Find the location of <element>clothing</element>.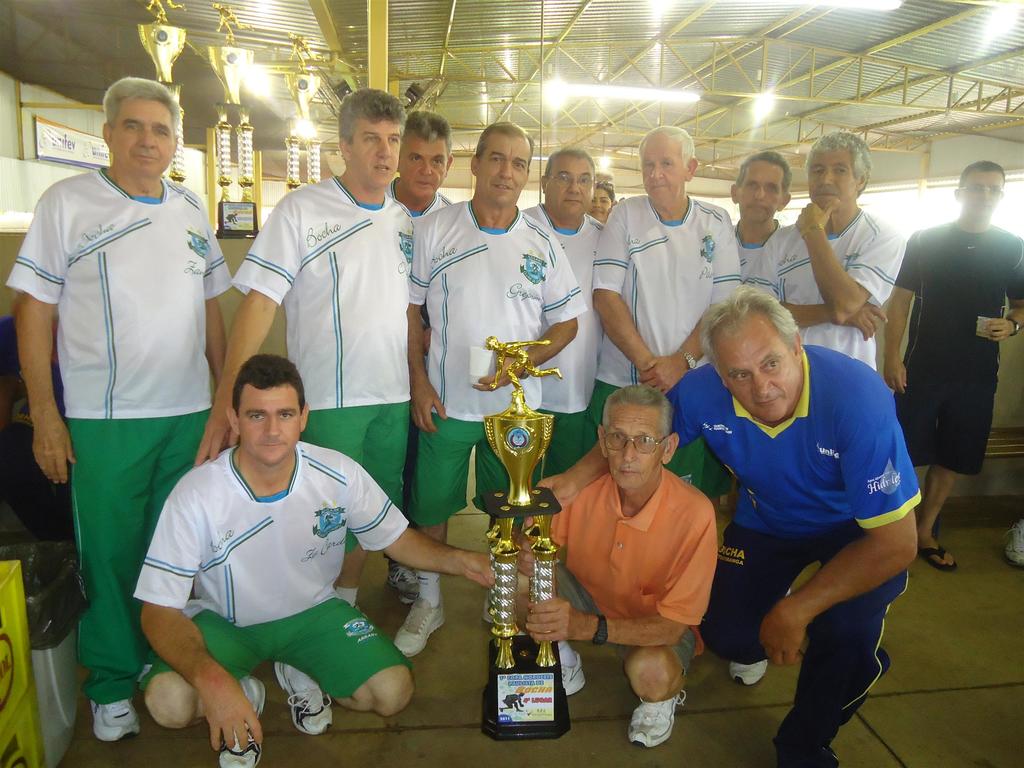
Location: bbox(415, 416, 544, 527).
